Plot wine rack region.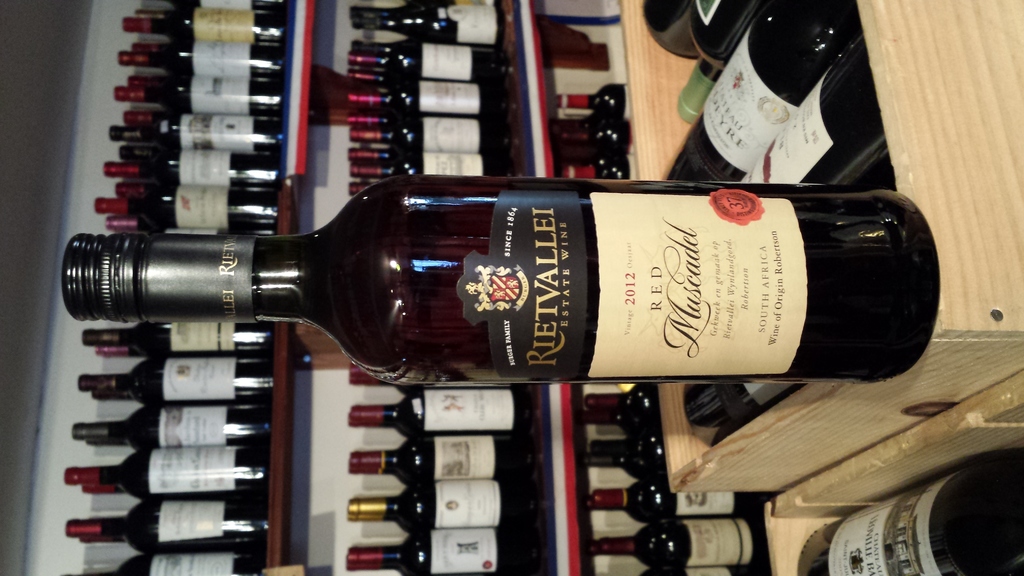
Plotted at l=60, t=0, r=1023, b=575.
